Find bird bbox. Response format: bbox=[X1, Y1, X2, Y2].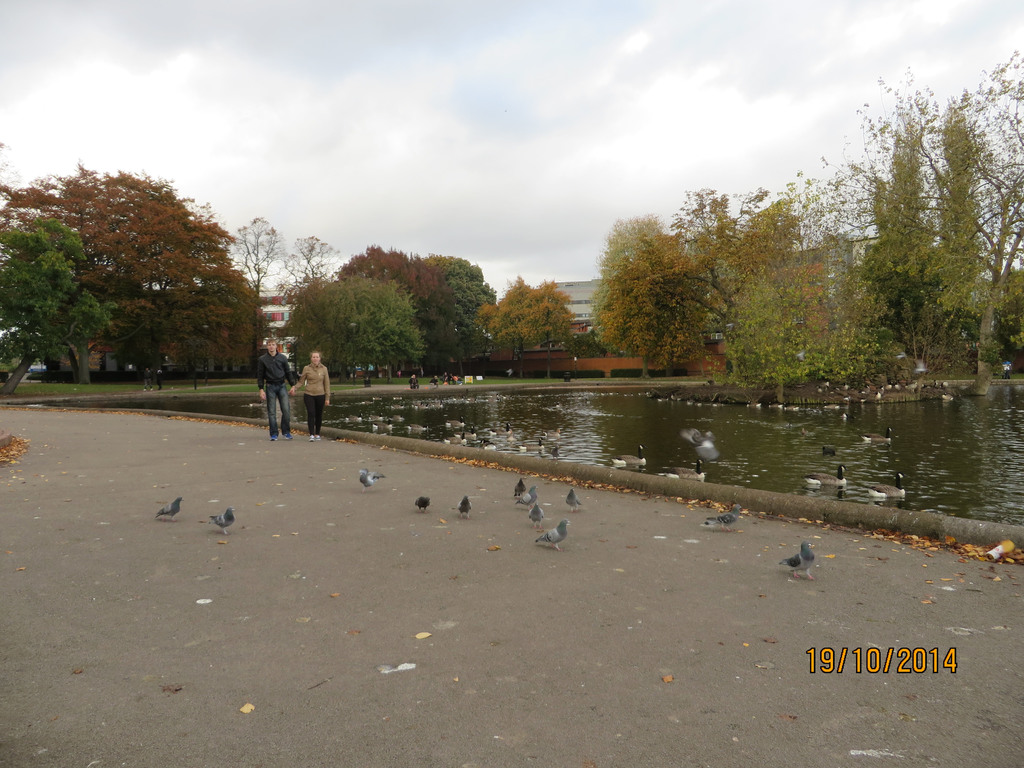
bbox=[842, 396, 851, 403].
